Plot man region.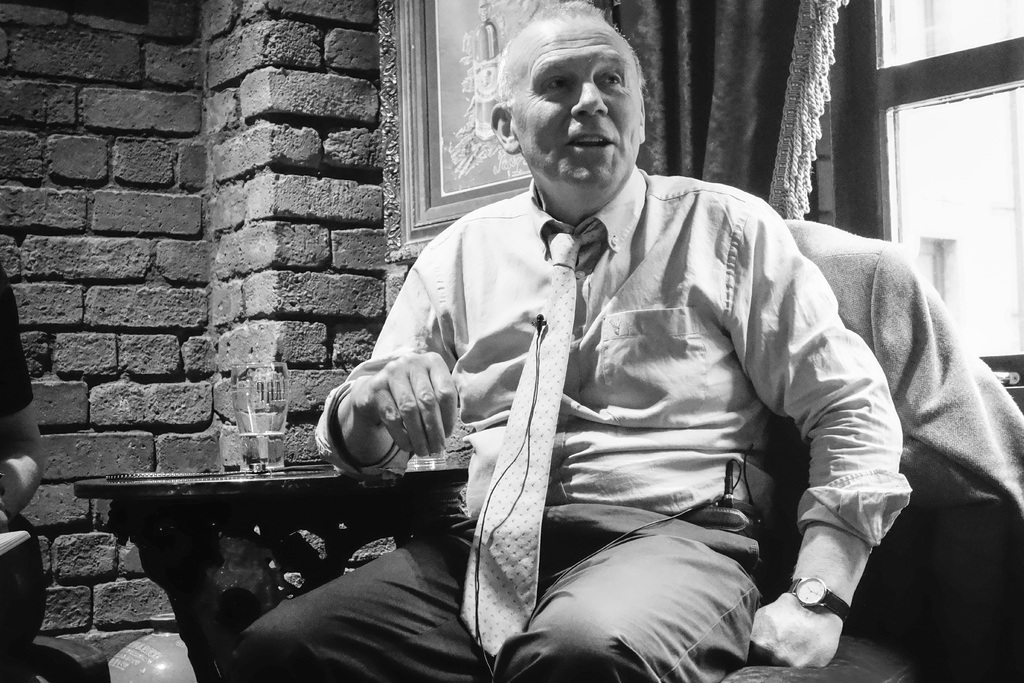
Plotted at rect(232, 0, 899, 682).
